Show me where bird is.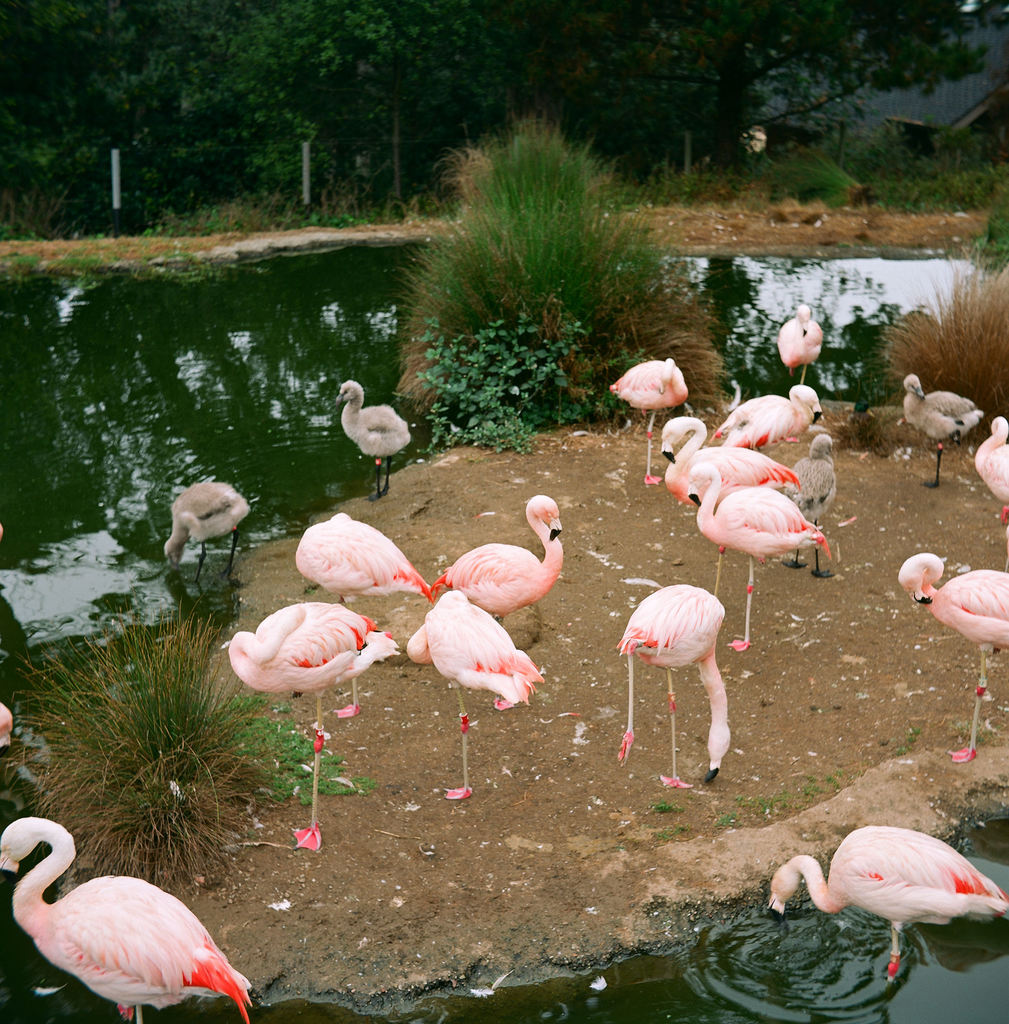
bird is at (left=770, top=302, right=827, bottom=391).
